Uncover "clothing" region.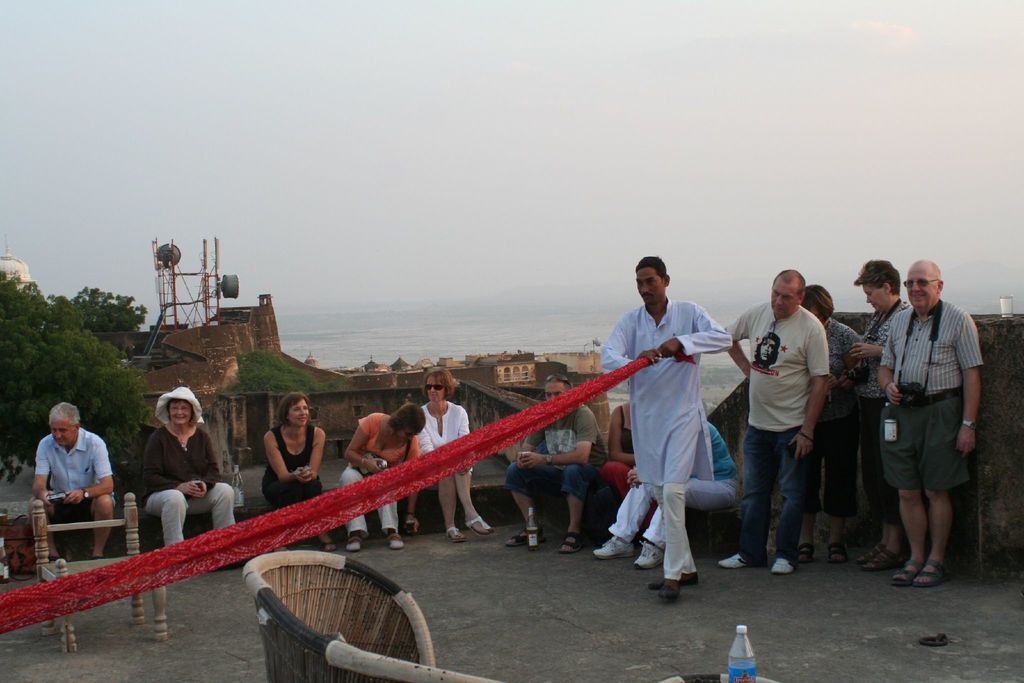
Uncovered: box(257, 419, 325, 508).
